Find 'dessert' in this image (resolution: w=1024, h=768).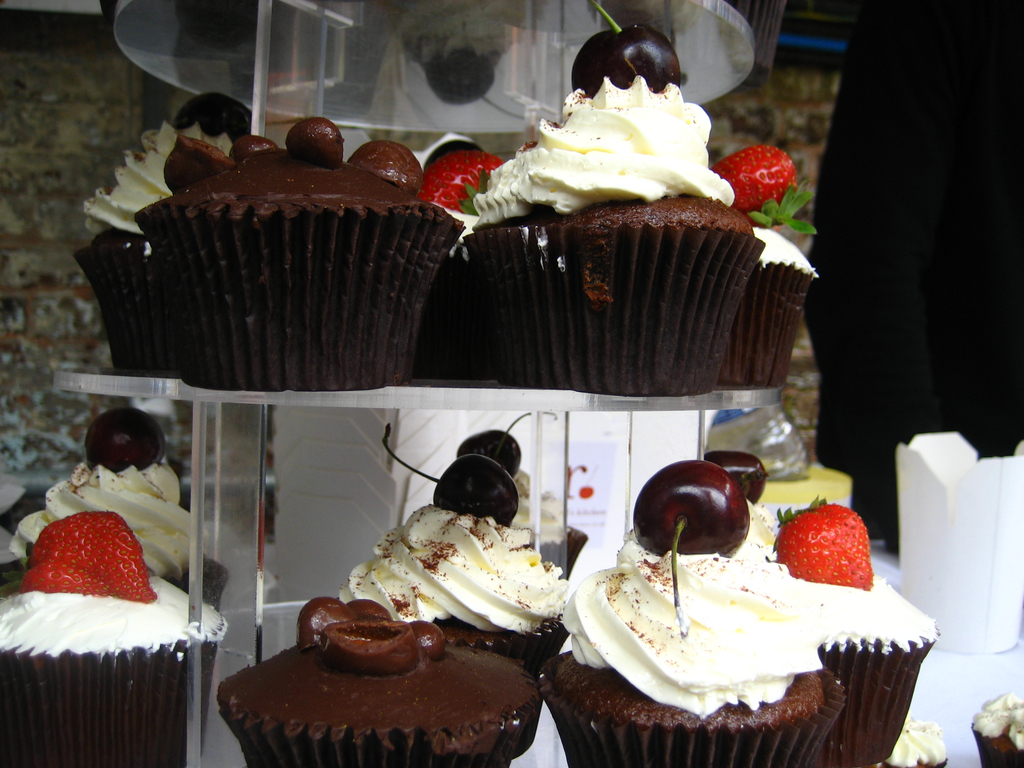
pyautogui.locateOnScreen(971, 689, 1023, 767).
